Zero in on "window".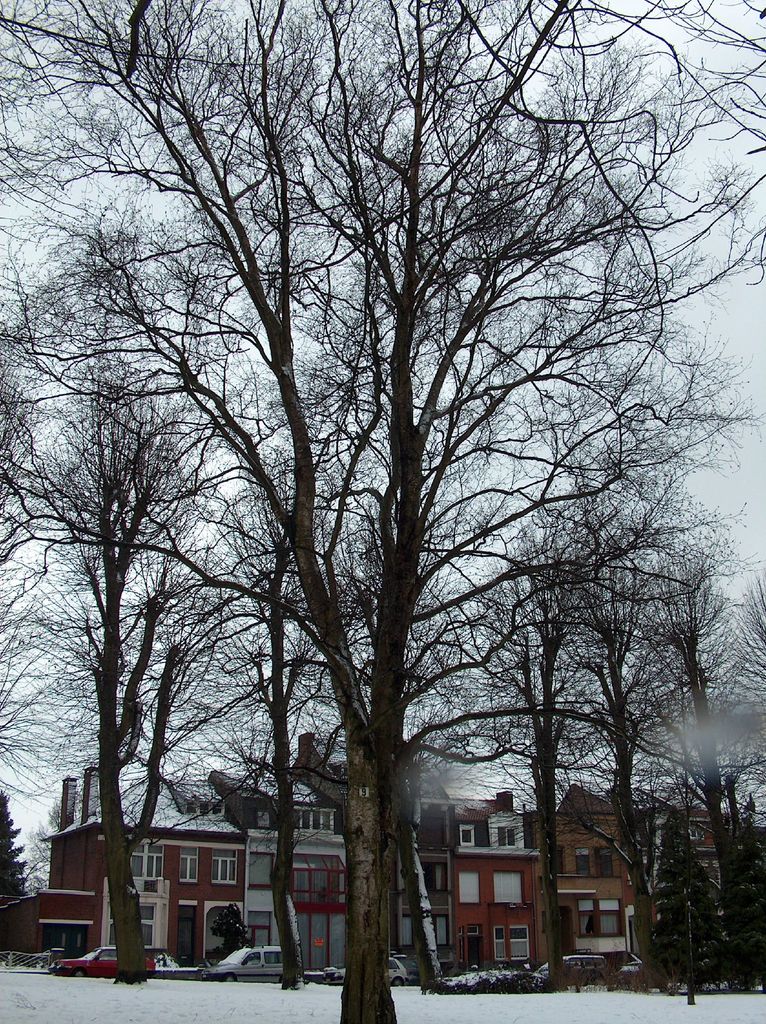
Zeroed in: x1=211, y1=851, x2=238, y2=886.
